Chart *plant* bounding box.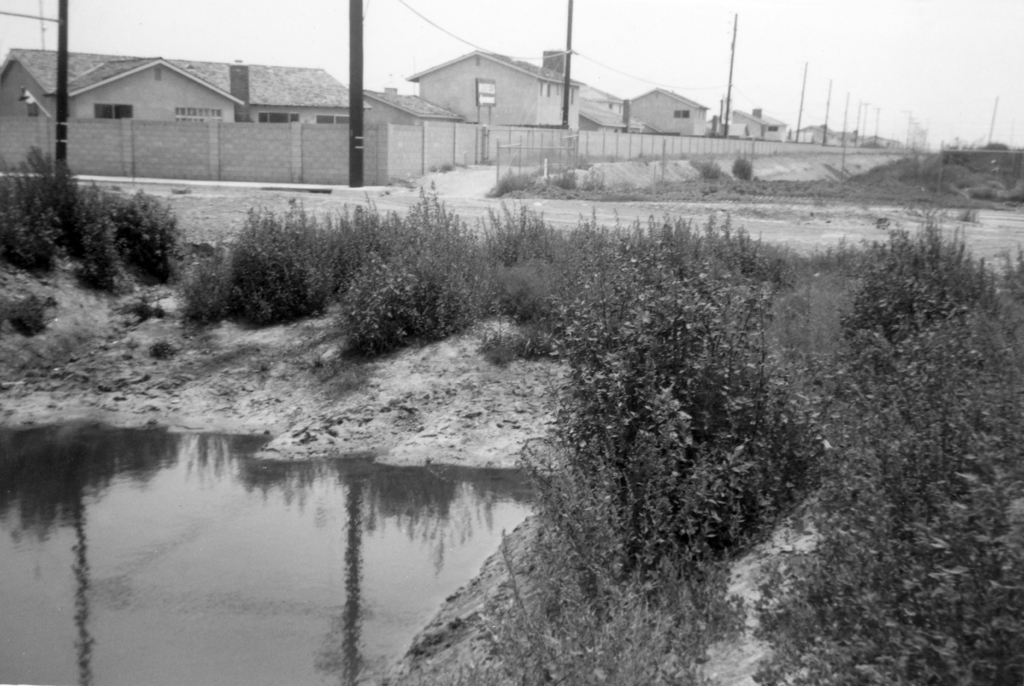
Charted: 463,315,584,367.
